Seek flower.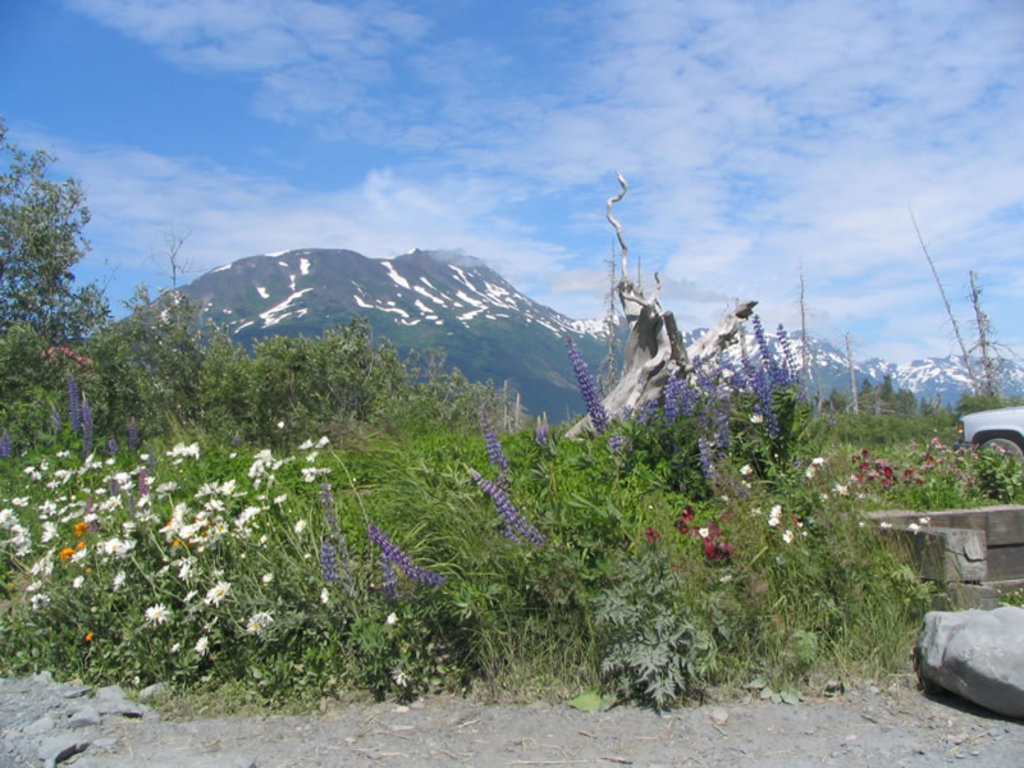
locate(718, 490, 737, 503).
